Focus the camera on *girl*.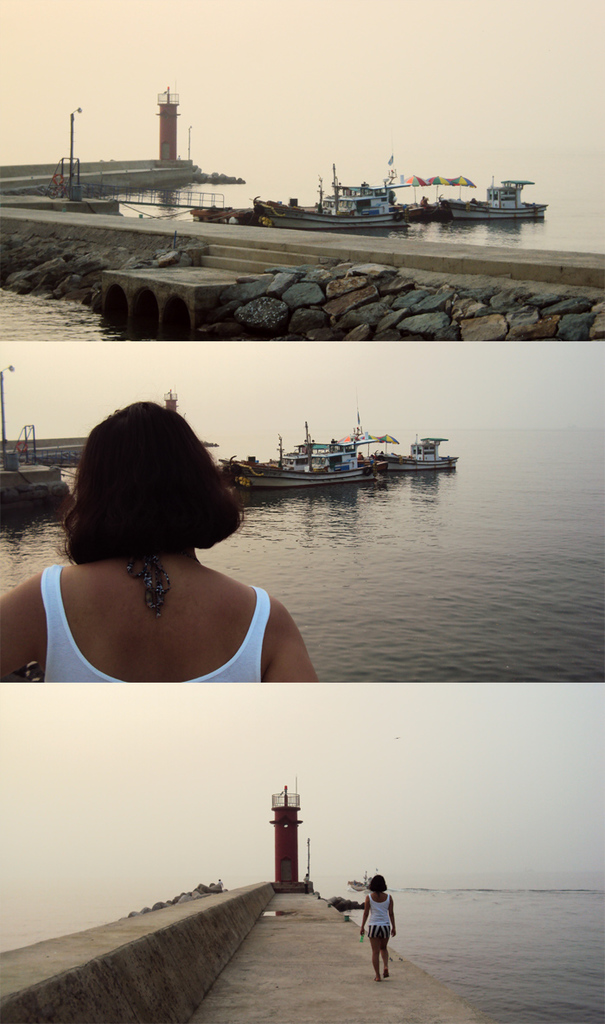
Focus region: <bbox>366, 879, 393, 978</bbox>.
